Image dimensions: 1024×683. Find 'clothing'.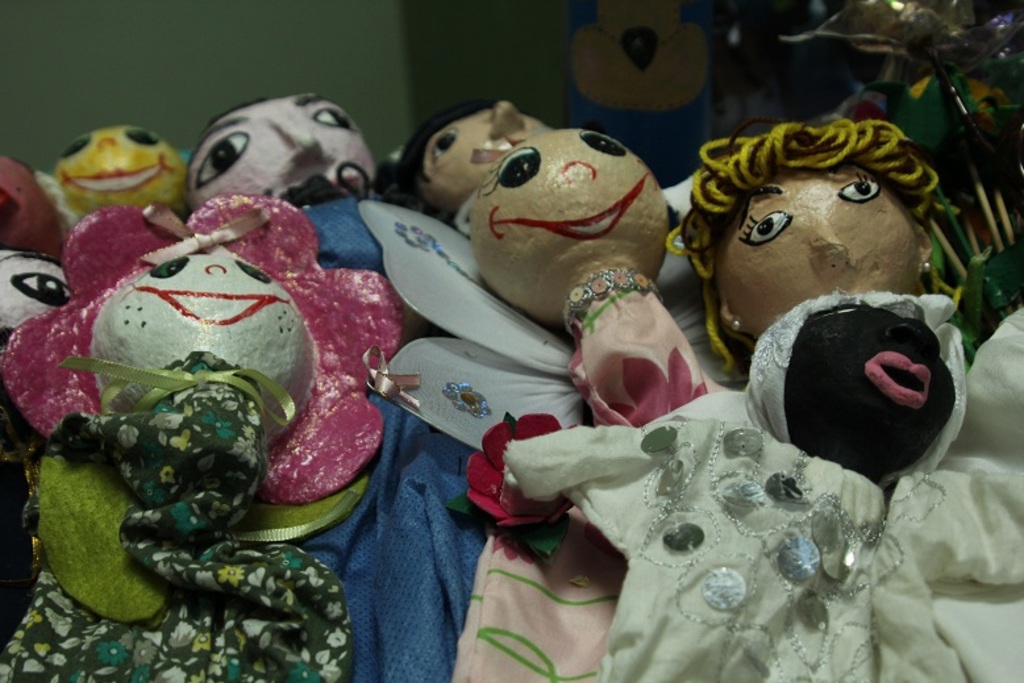
bbox=[500, 290, 1023, 682].
